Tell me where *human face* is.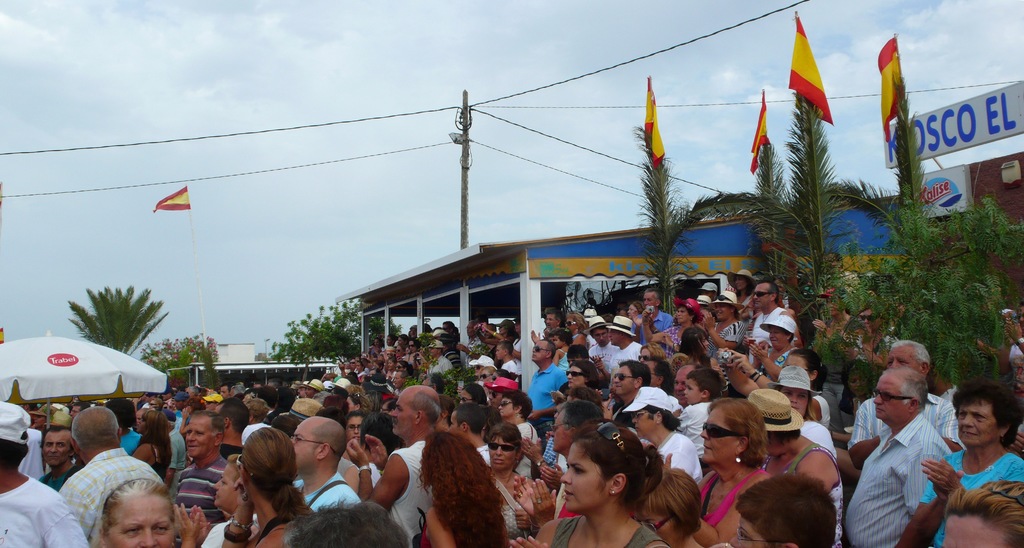
*human face* is at 698:407:734:463.
